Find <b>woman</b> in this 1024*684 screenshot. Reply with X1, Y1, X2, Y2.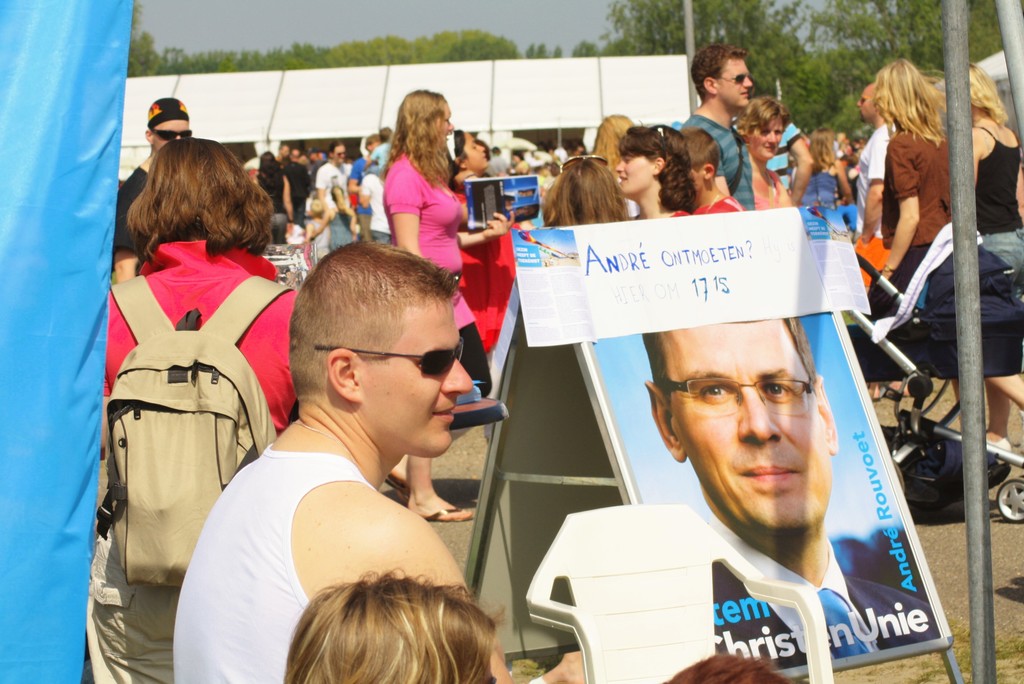
803, 125, 856, 206.
